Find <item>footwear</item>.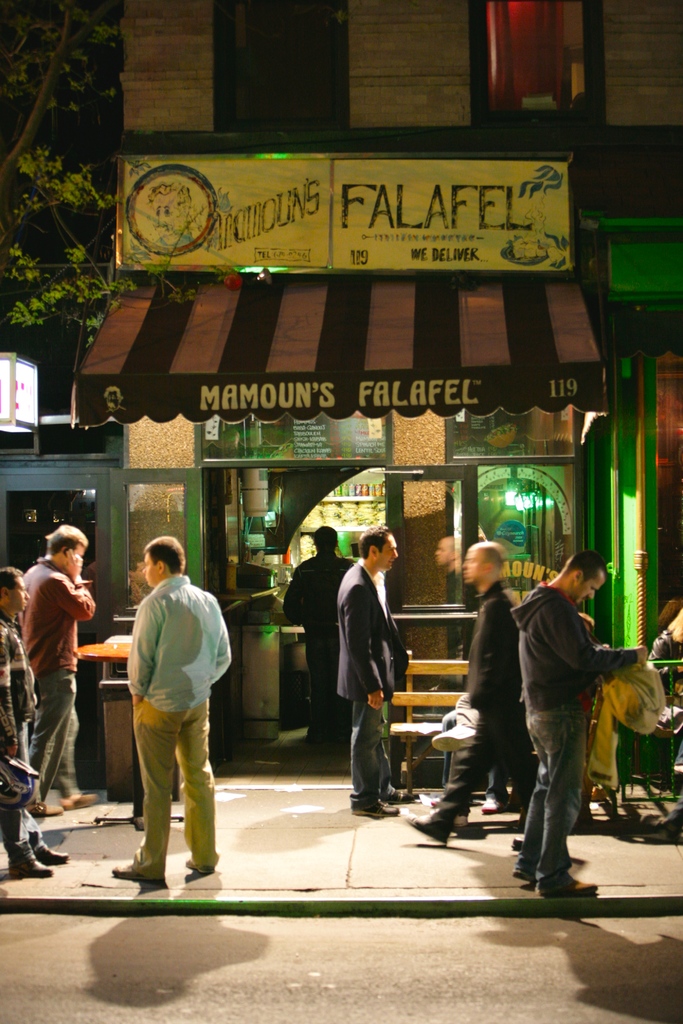
BBox(434, 726, 475, 753).
